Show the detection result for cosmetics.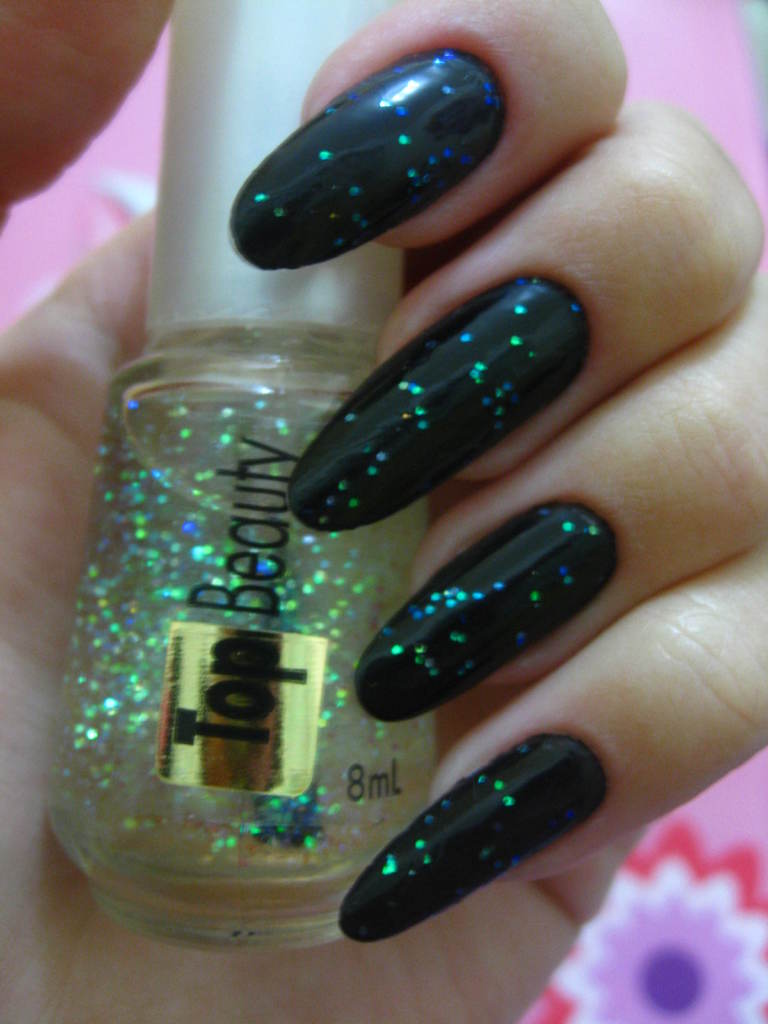
49/0/440/959.
